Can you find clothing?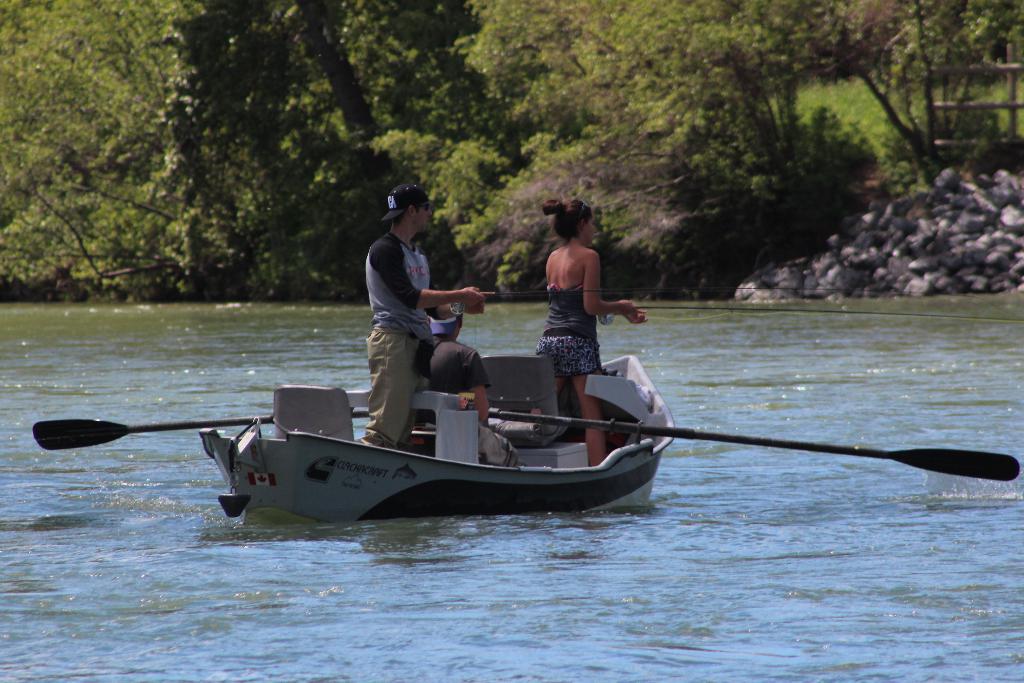
Yes, bounding box: left=534, top=279, right=604, bottom=378.
